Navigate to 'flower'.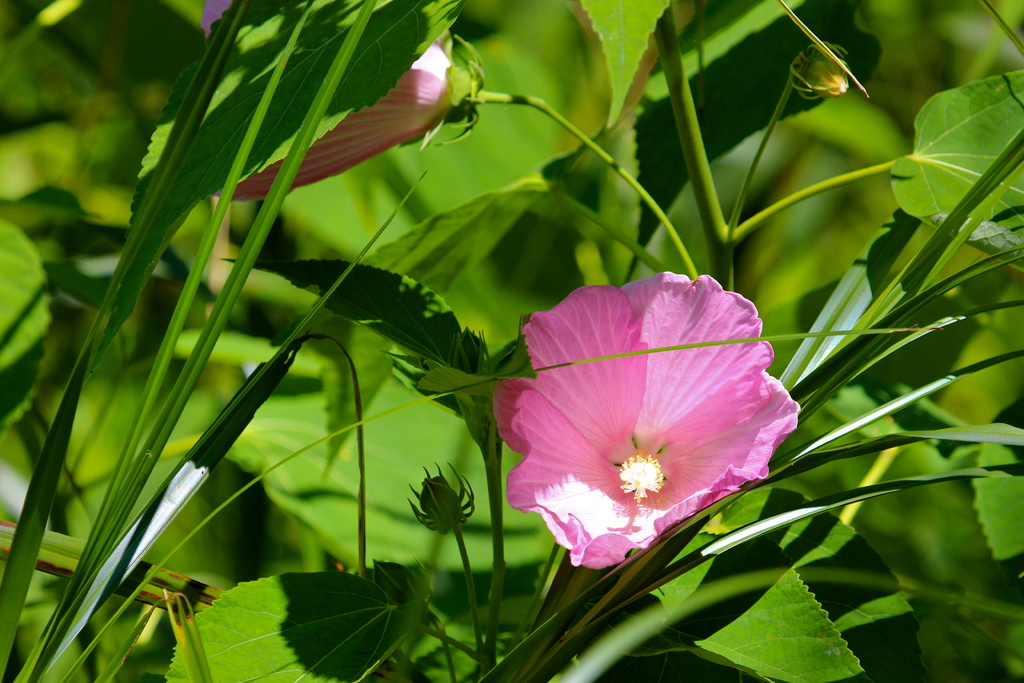
Navigation target: (x1=502, y1=265, x2=803, y2=577).
